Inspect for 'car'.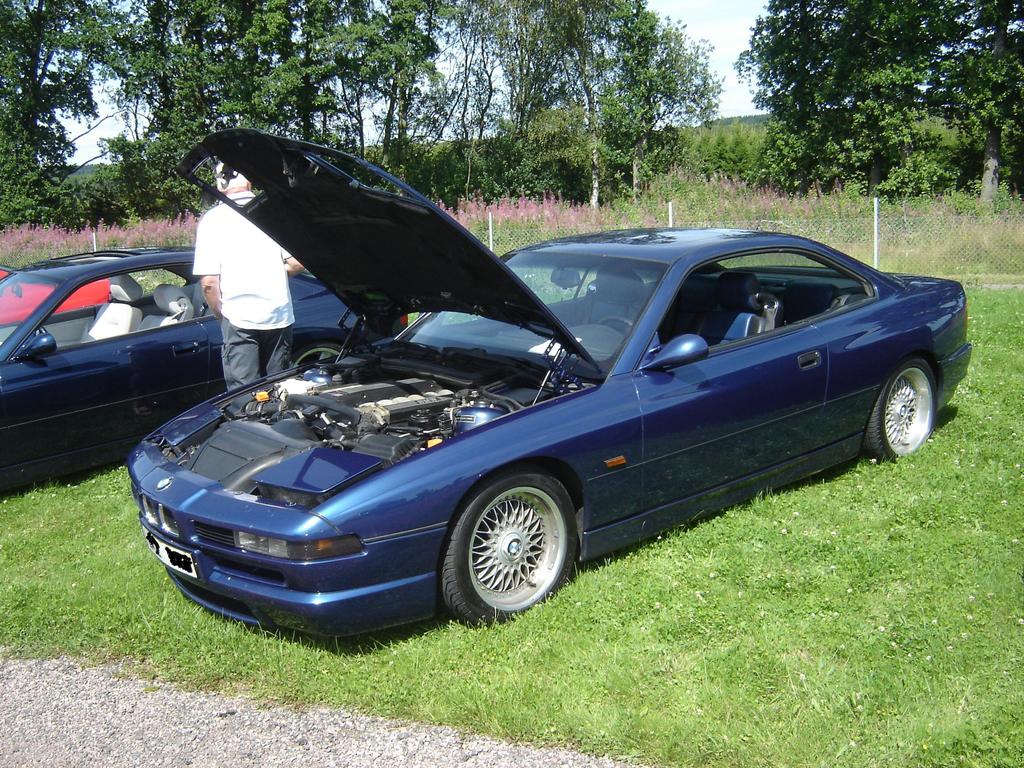
Inspection: <bbox>124, 125, 971, 628</bbox>.
